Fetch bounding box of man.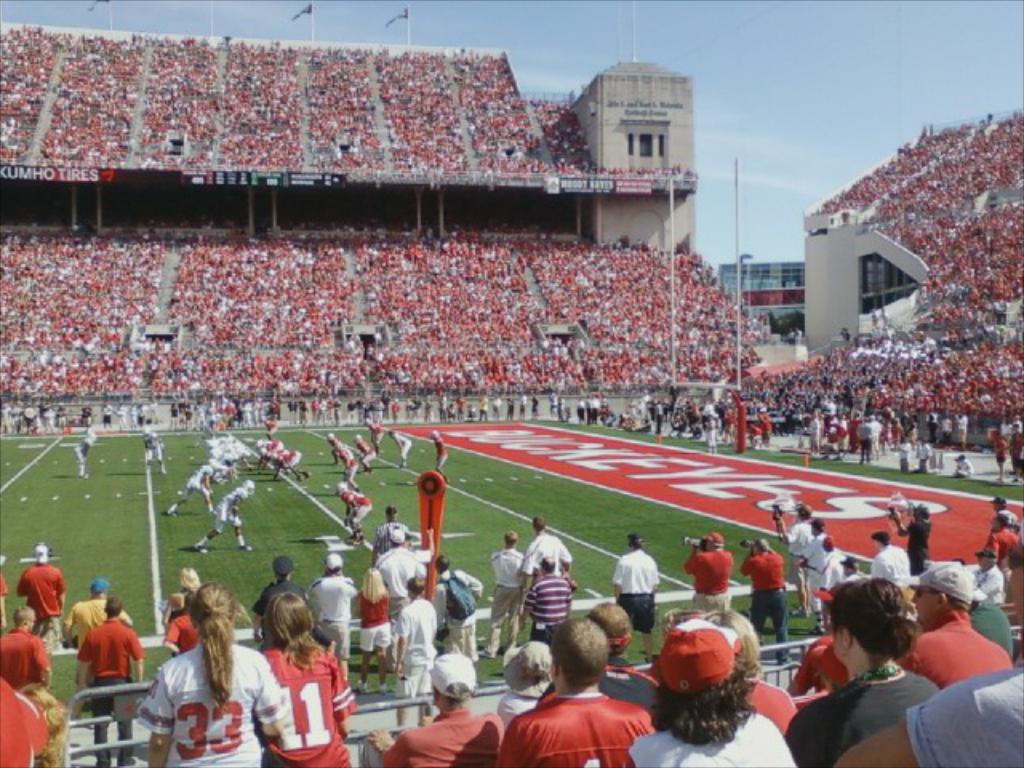
Bbox: left=523, top=510, right=576, bottom=574.
